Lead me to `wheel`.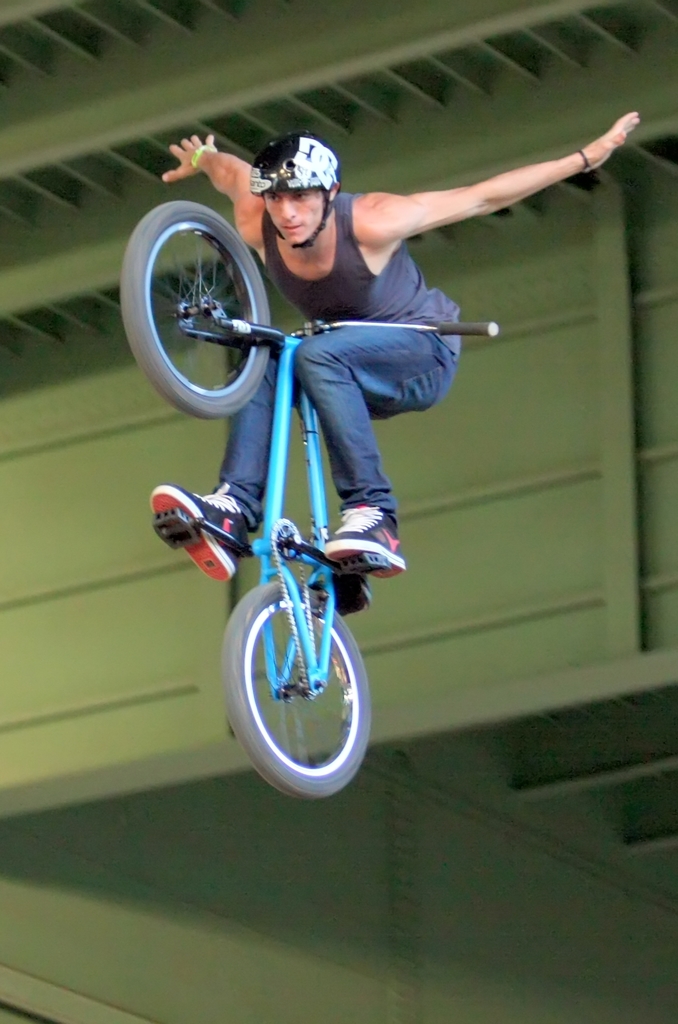
Lead to locate(216, 583, 377, 805).
